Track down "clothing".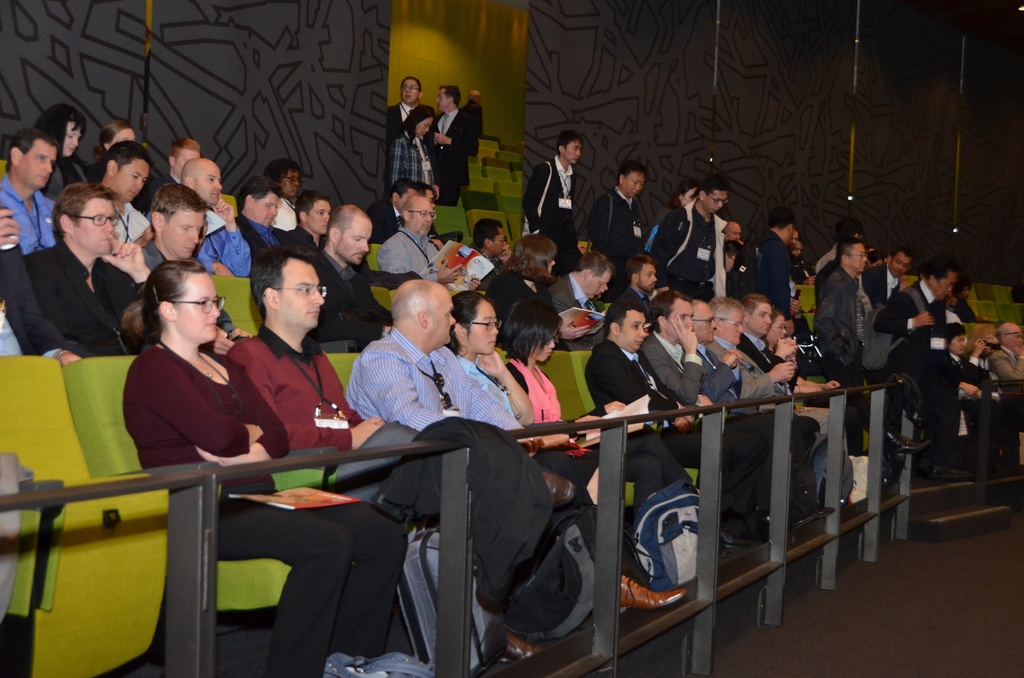
Tracked to [386, 223, 445, 270].
